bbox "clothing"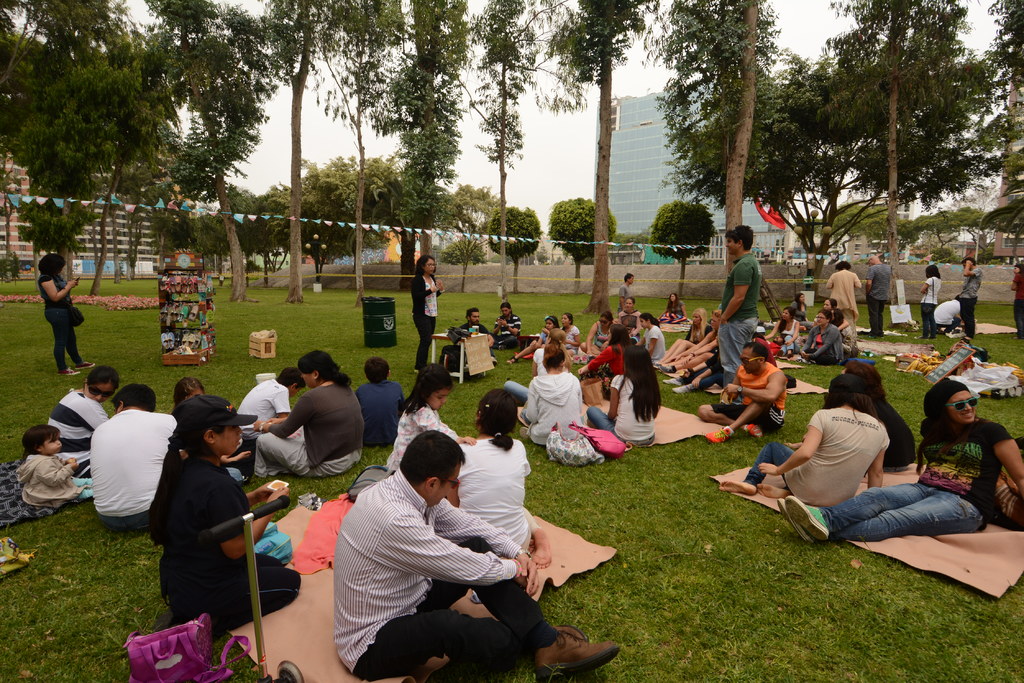
674, 357, 725, 390
